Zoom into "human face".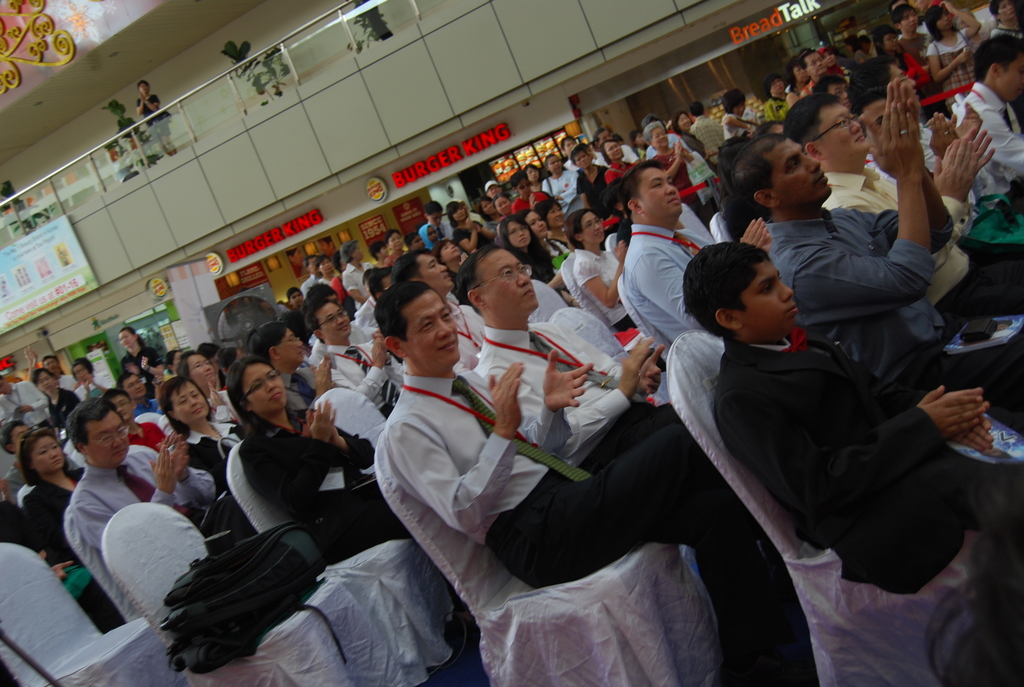
Zoom target: BBox(743, 258, 798, 325).
